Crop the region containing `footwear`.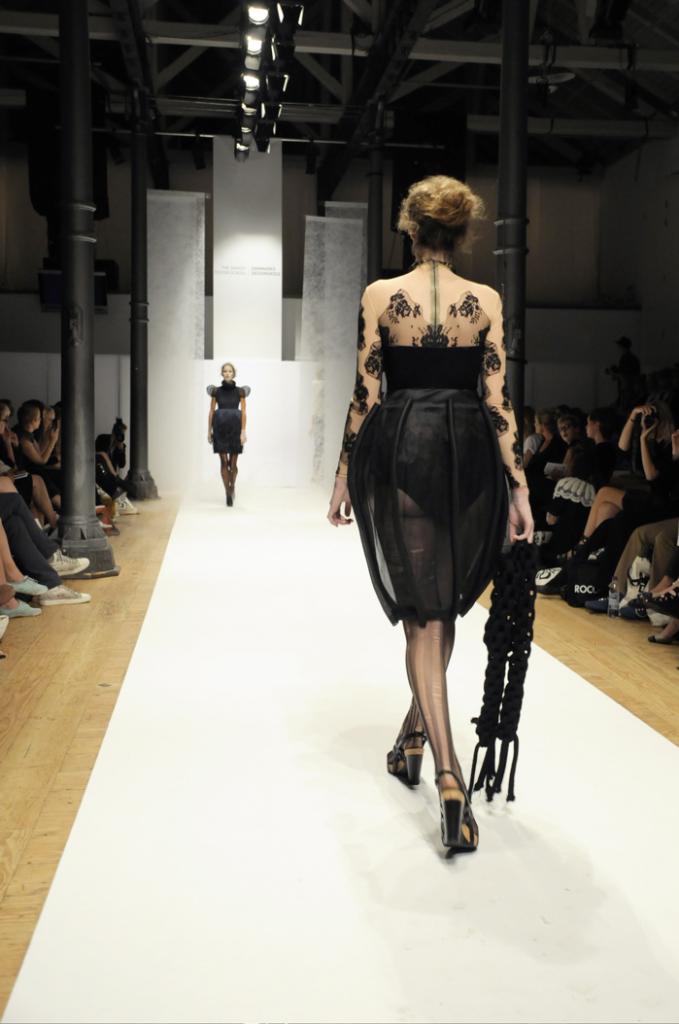
Crop region: box(42, 546, 95, 585).
